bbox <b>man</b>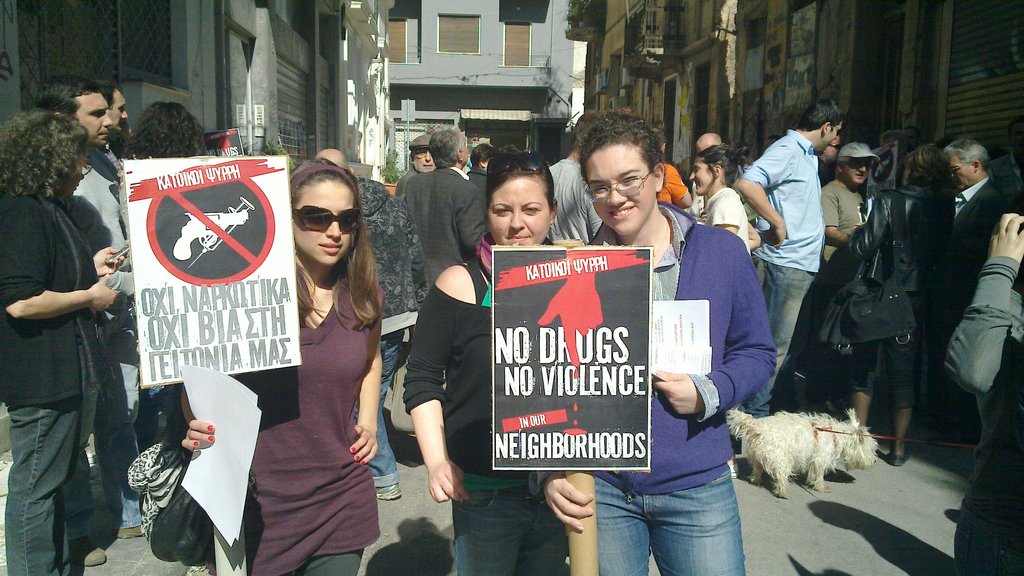
(x1=649, y1=126, x2=690, y2=210)
